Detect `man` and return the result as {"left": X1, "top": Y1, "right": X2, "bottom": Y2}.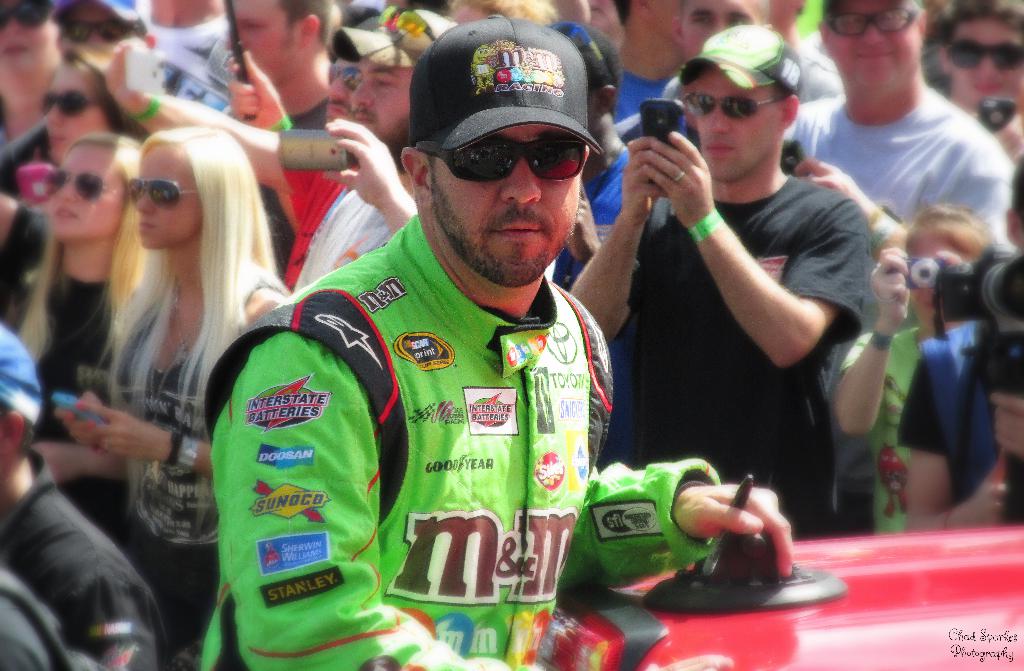
{"left": 669, "top": 0, "right": 765, "bottom": 75}.
